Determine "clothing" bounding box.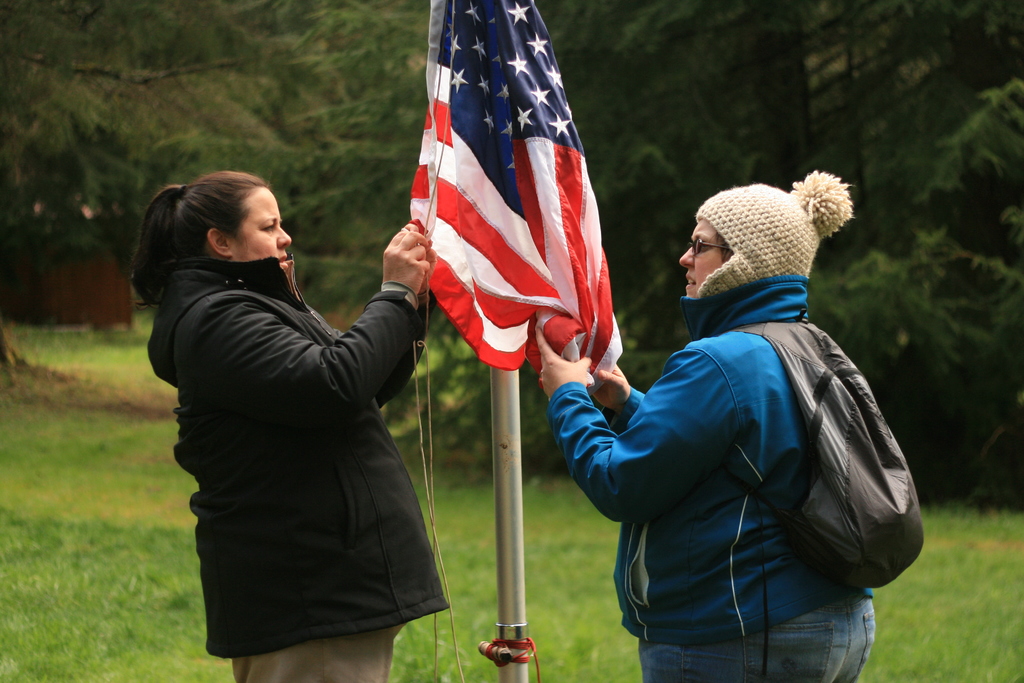
Determined: <bbox>544, 280, 871, 682</bbox>.
